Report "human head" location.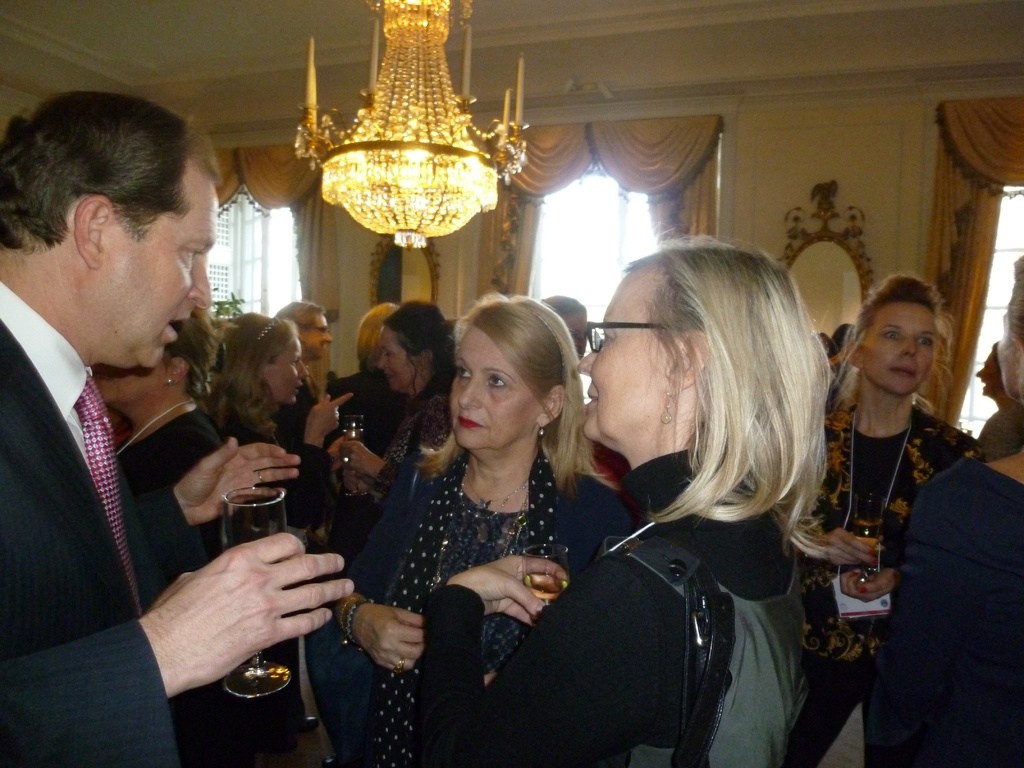
Report: select_region(372, 299, 451, 398).
